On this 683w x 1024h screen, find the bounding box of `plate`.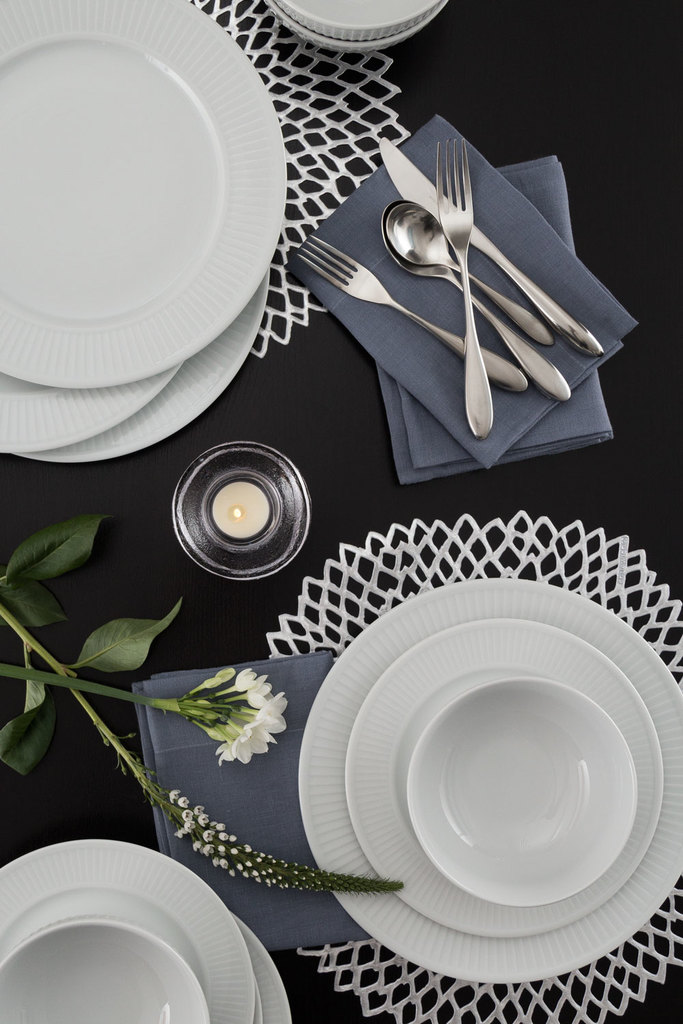
Bounding box: (299,573,682,984).
